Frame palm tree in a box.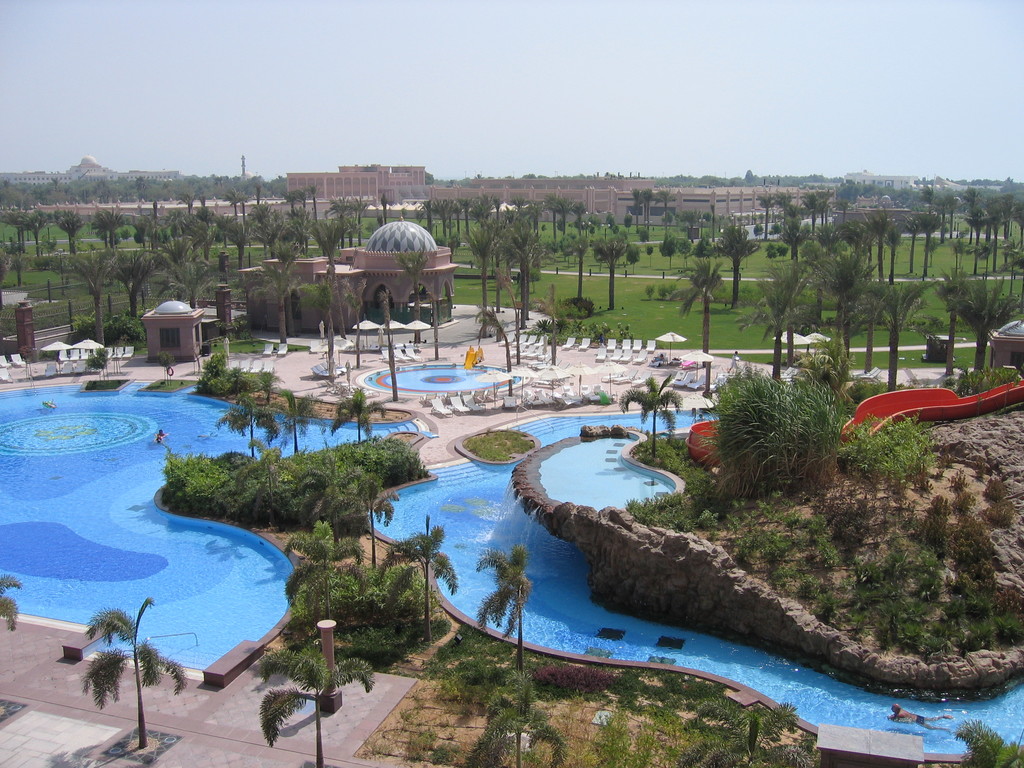
x1=1, y1=207, x2=28, y2=246.
